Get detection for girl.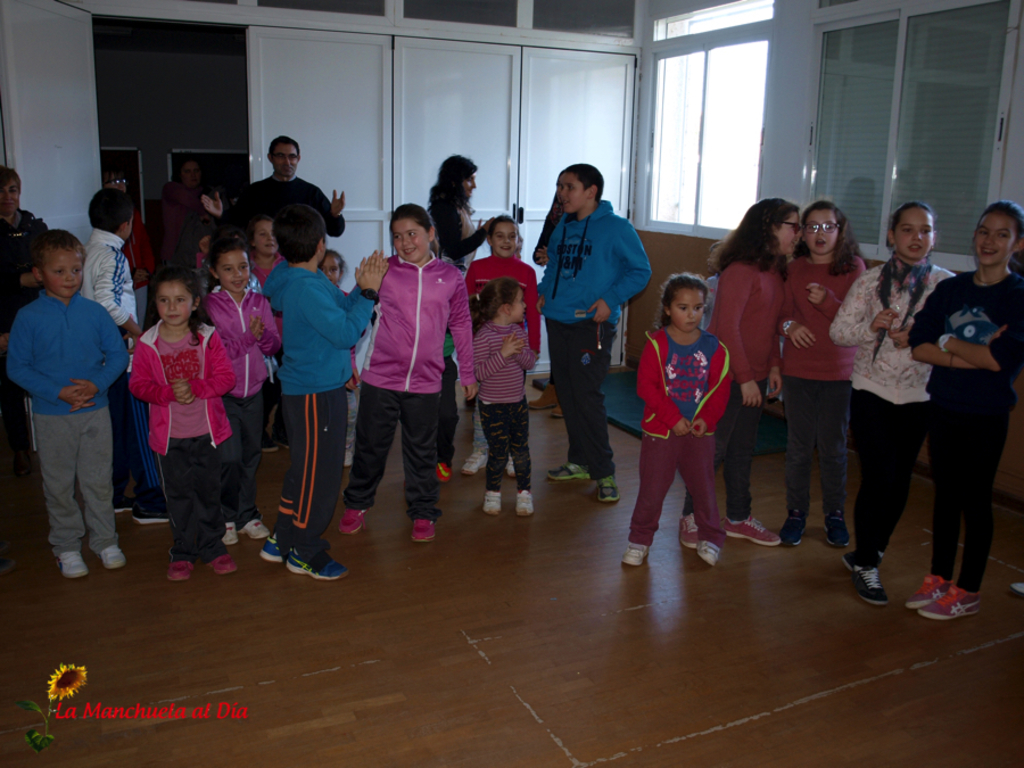
Detection: <bbox>906, 199, 1023, 617</bbox>.
